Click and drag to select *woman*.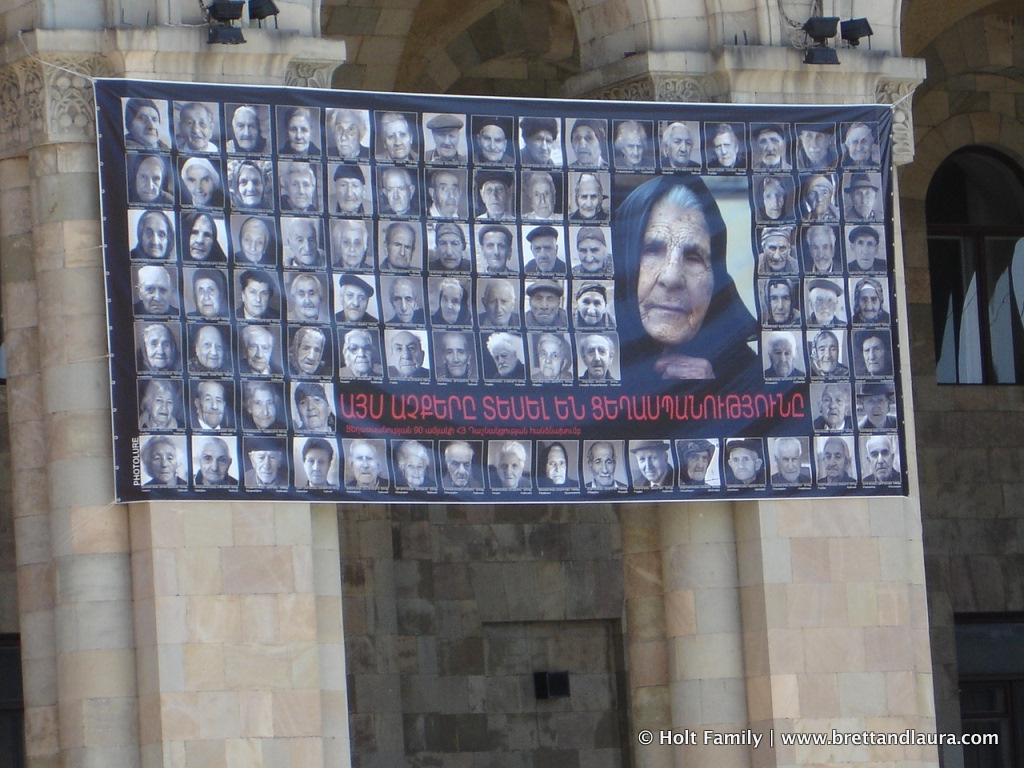
Selection: box(813, 334, 852, 381).
